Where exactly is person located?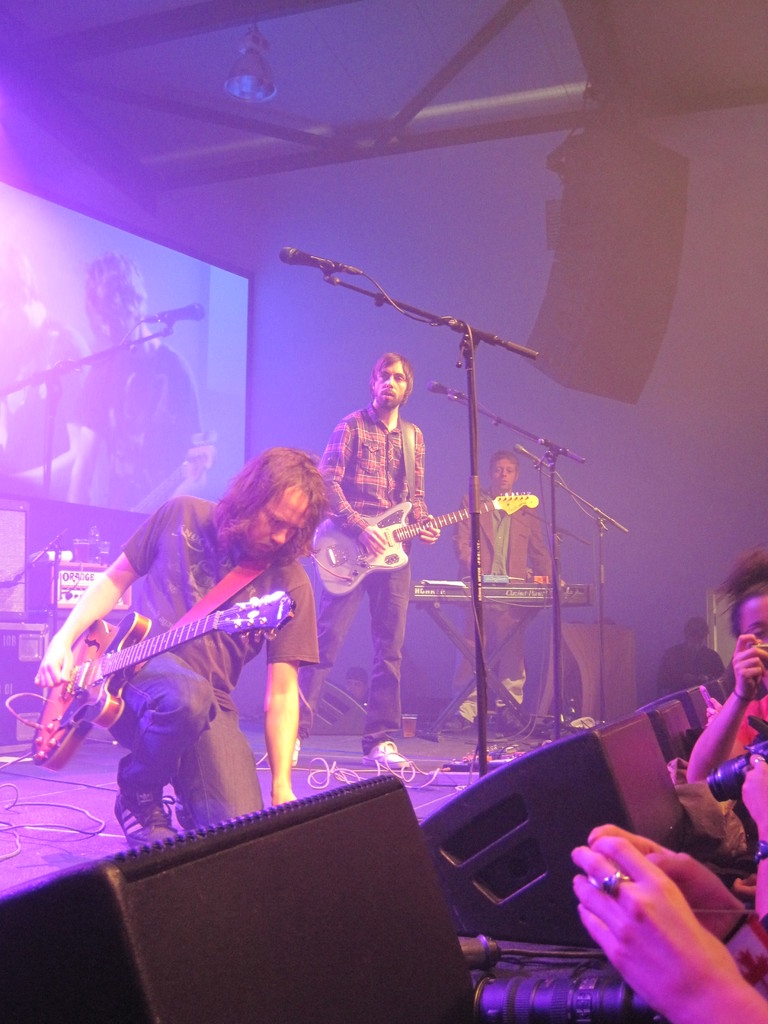
Its bounding box is 571 820 767 1023.
